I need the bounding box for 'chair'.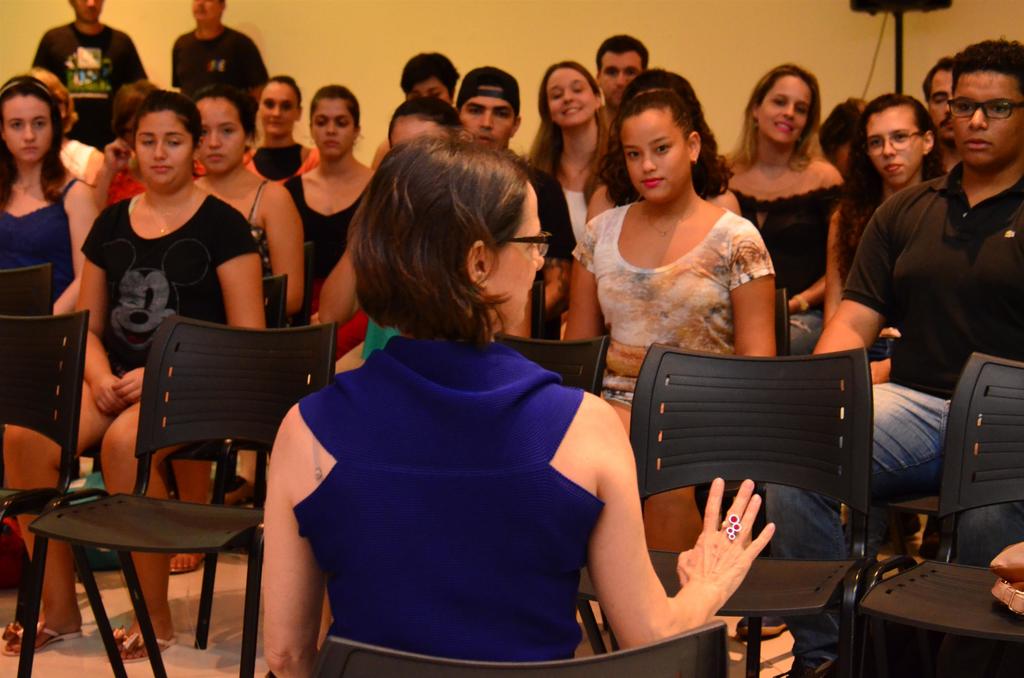
Here it is: [x1=623, y1=341, x2=877, y2=677].
